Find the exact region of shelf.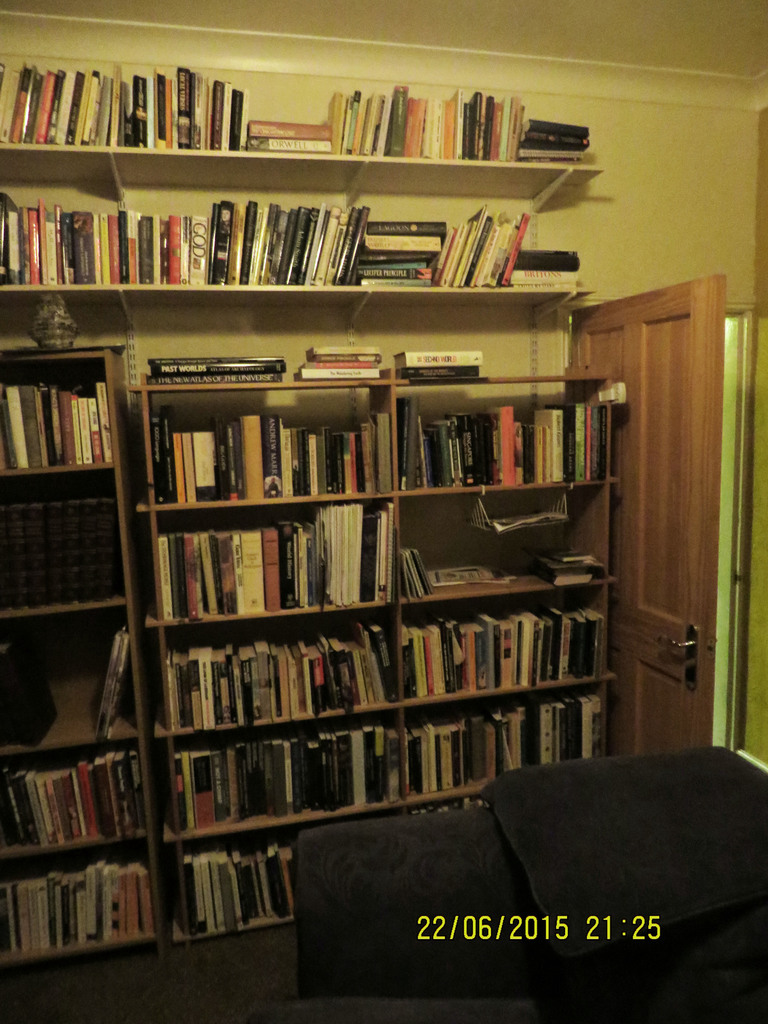
Exact region: [x1=163, y1=816, x2=318, y2=940].
